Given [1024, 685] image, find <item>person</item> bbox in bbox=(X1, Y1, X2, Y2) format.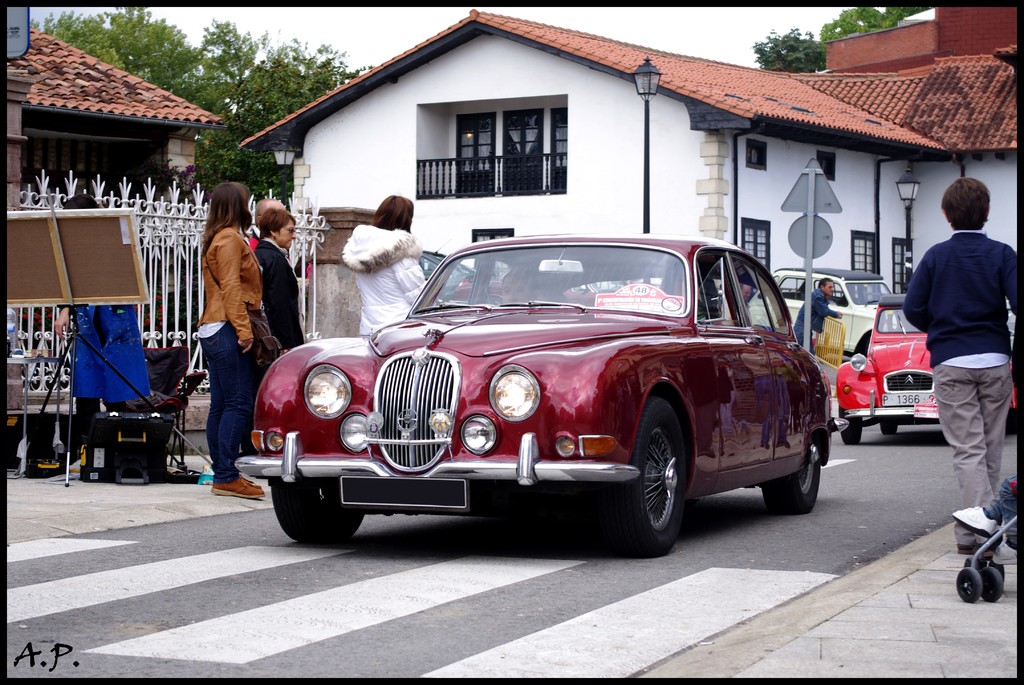
bbox=(246, 203, 315, 462).
